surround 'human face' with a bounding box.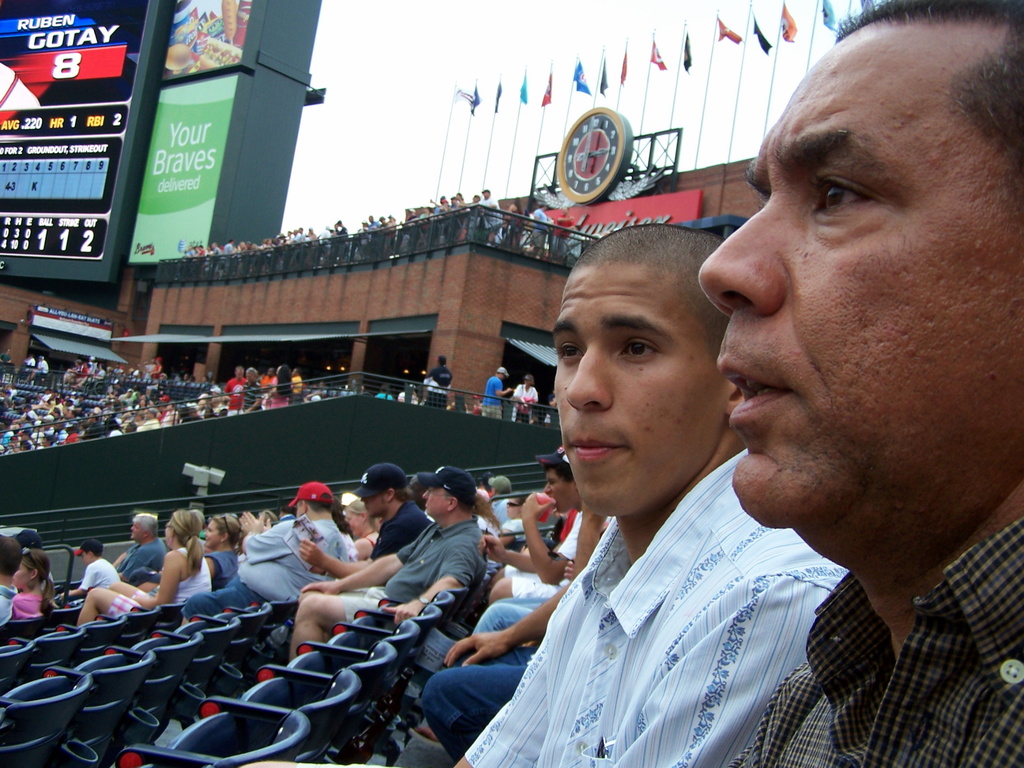
box(202, 521, 216, 547).
